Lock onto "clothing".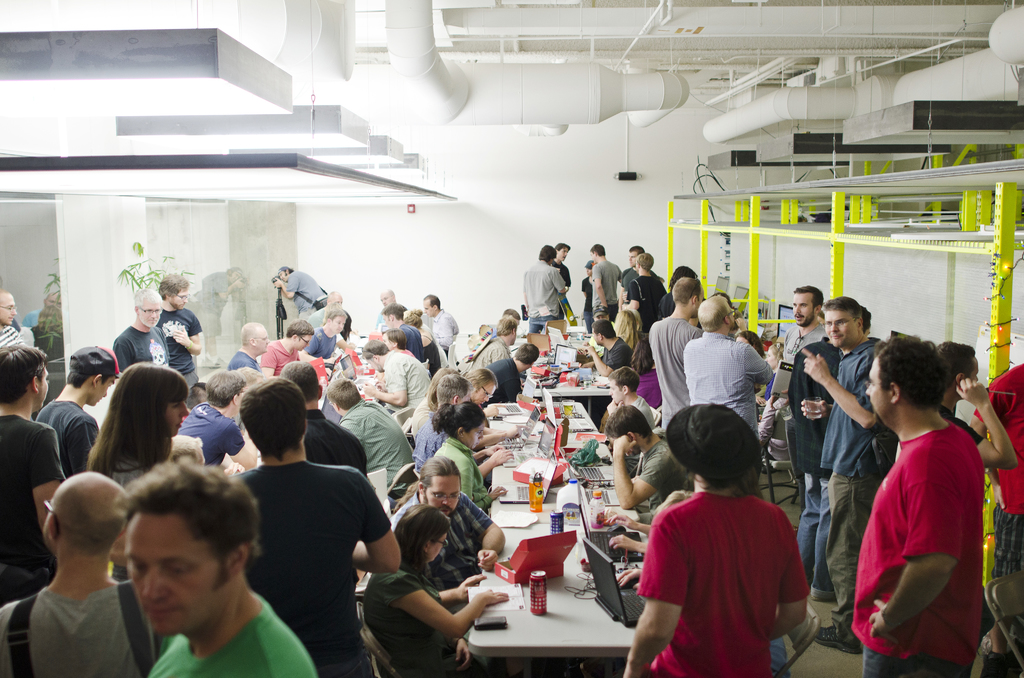
Locked: [796, 336, 842, 599].
